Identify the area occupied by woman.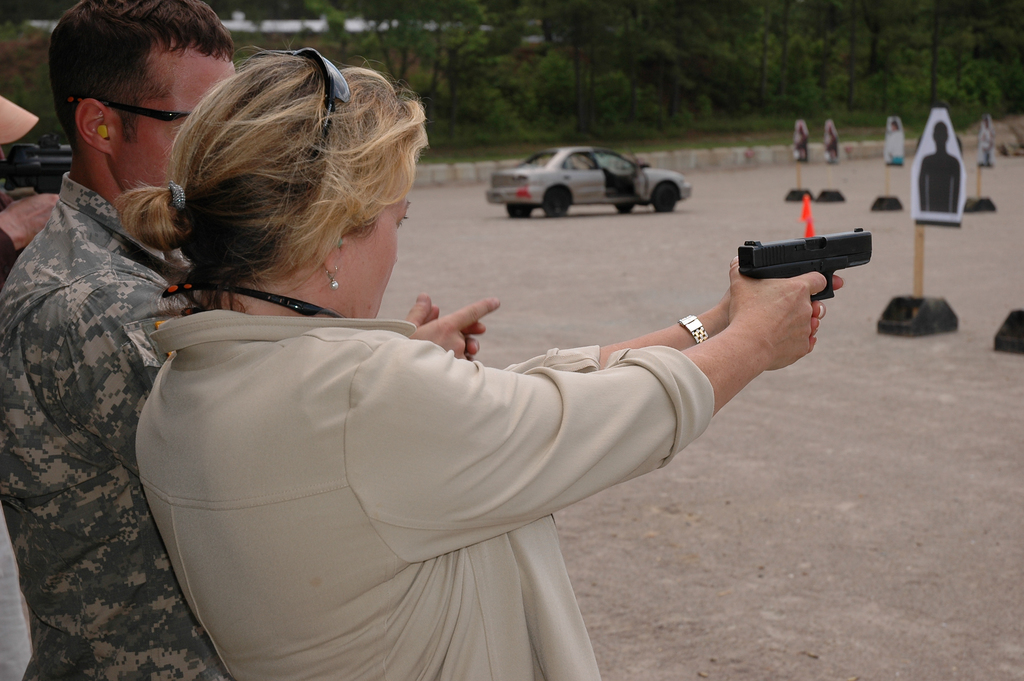
Area: (left=118, top=104, right=808, bottom=663).
